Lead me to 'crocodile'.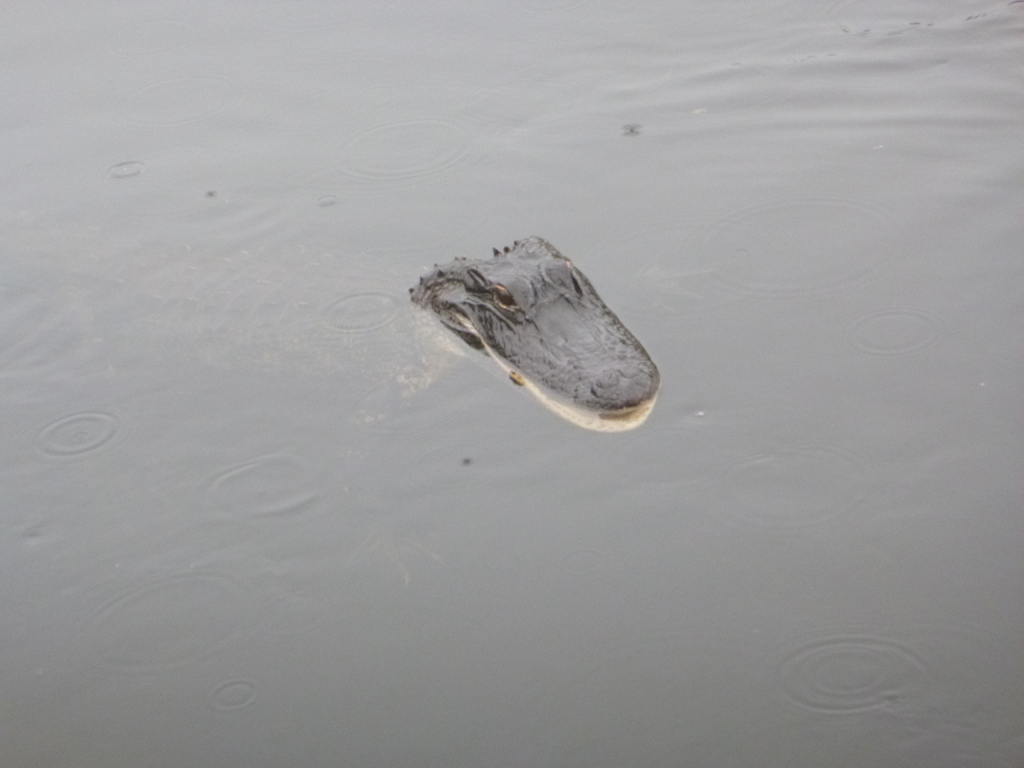
Lead to <region>419, 227, 660, 430</region>.
